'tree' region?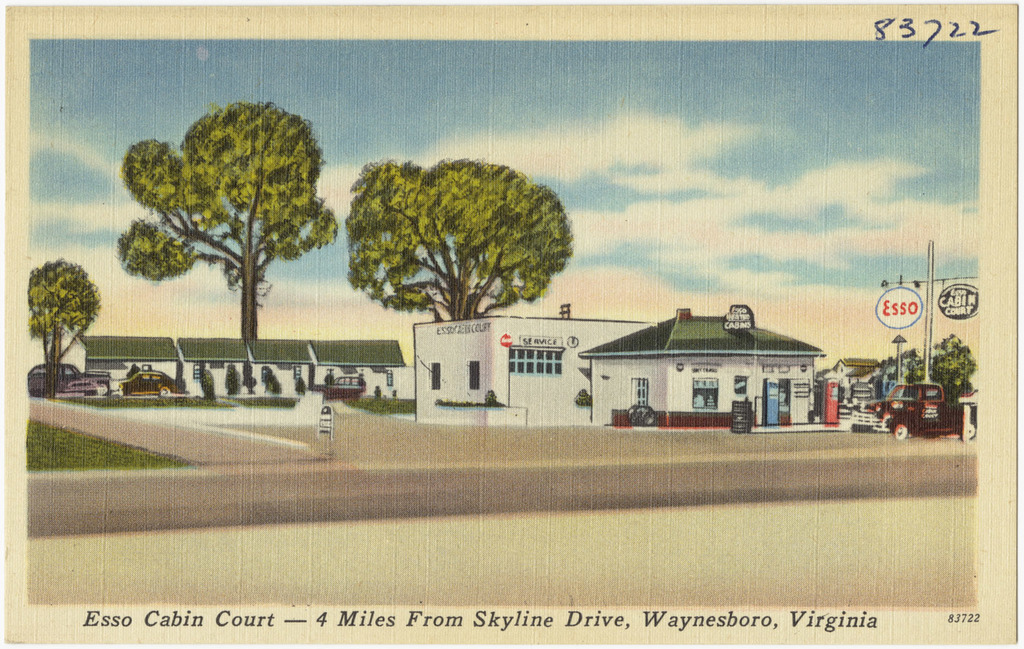
box(347, 151, 571, 322)
